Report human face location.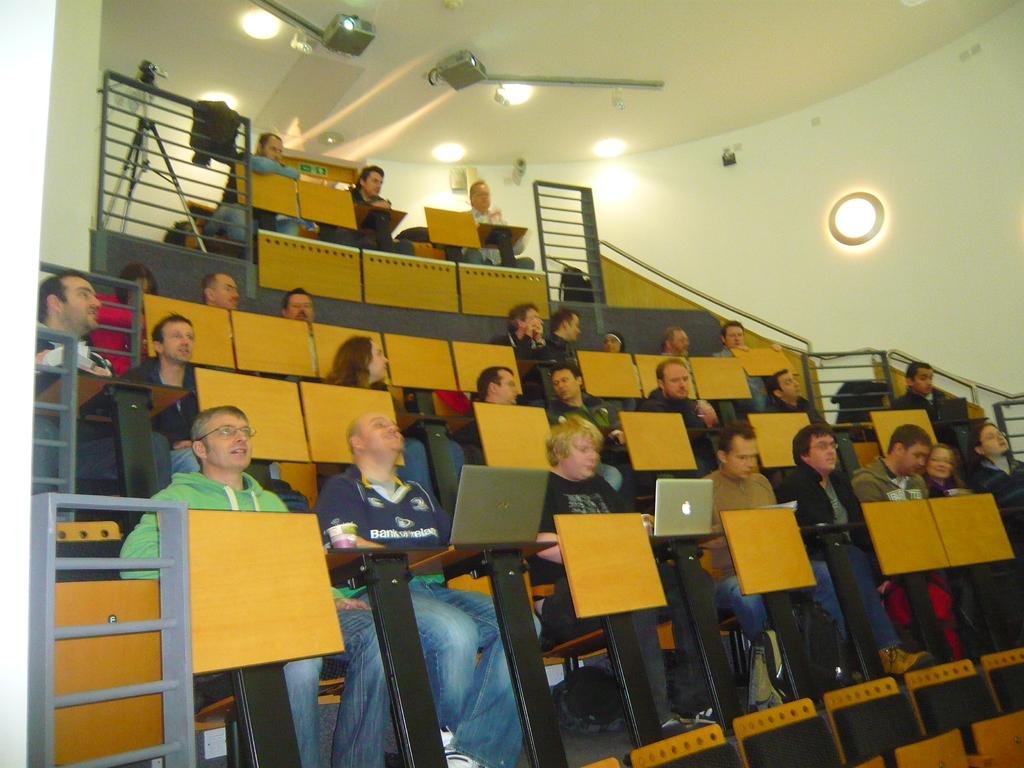
Report: 361,414,408,454.
